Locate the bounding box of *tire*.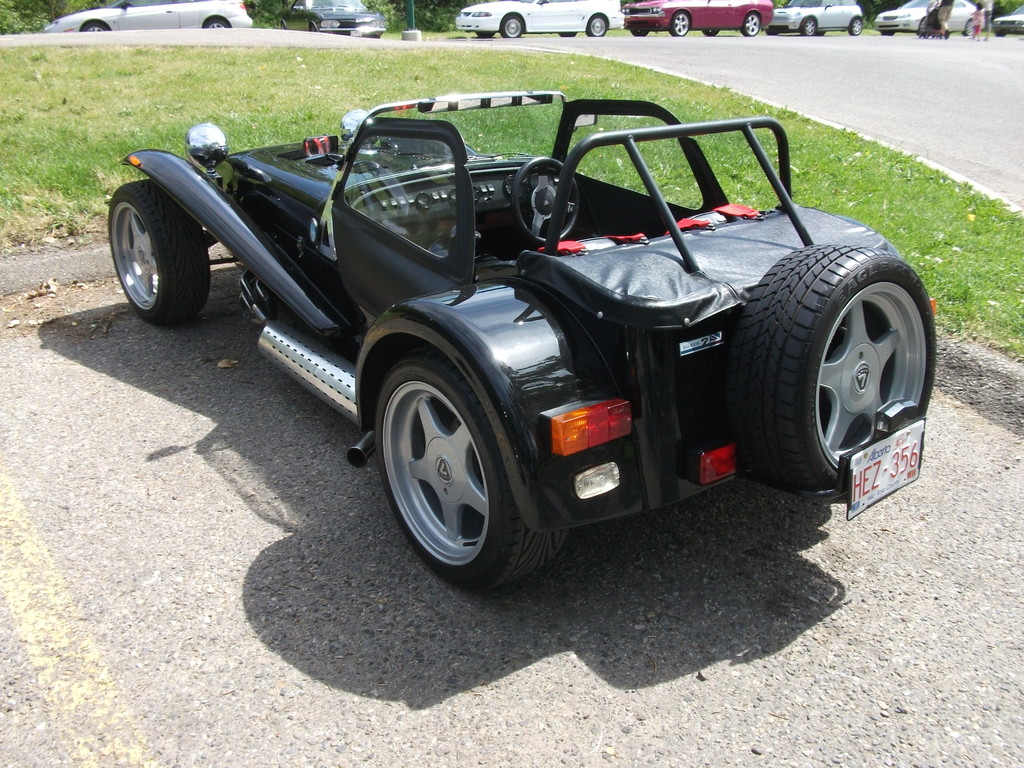
Bounding box: 476, 31, 495, 38.
